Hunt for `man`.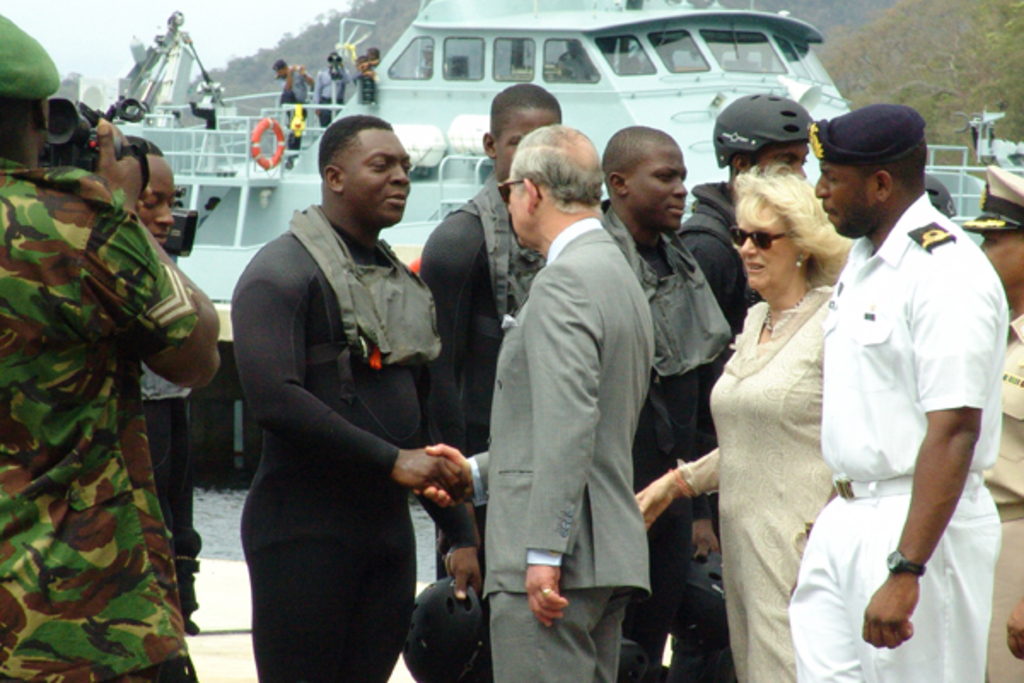
Hunted down at x1=959 y1=161 x2=1022 y2=681.
